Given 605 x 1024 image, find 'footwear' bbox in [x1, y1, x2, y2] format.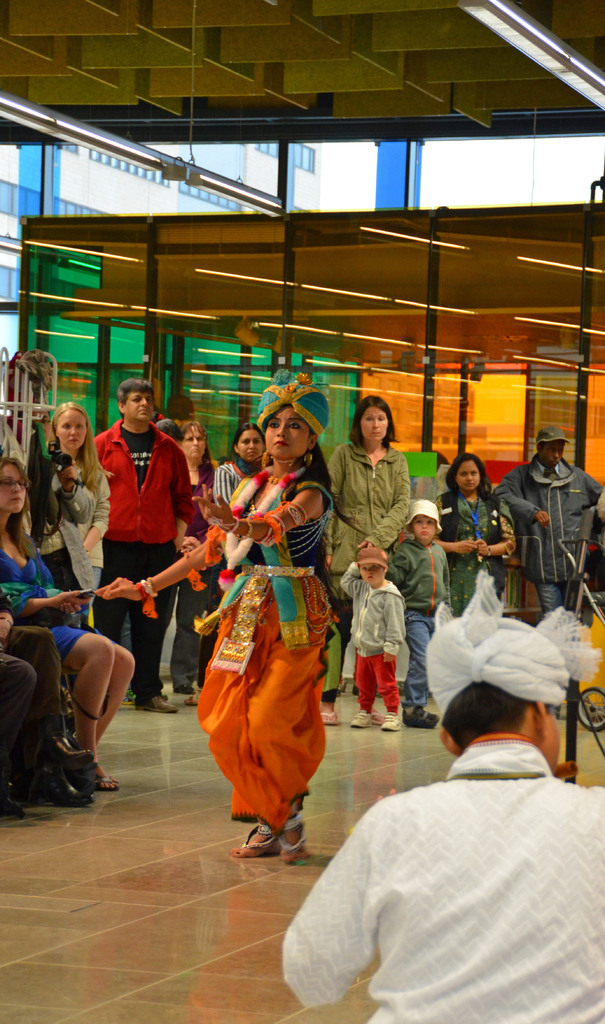
[351, 711, 373, 725].
